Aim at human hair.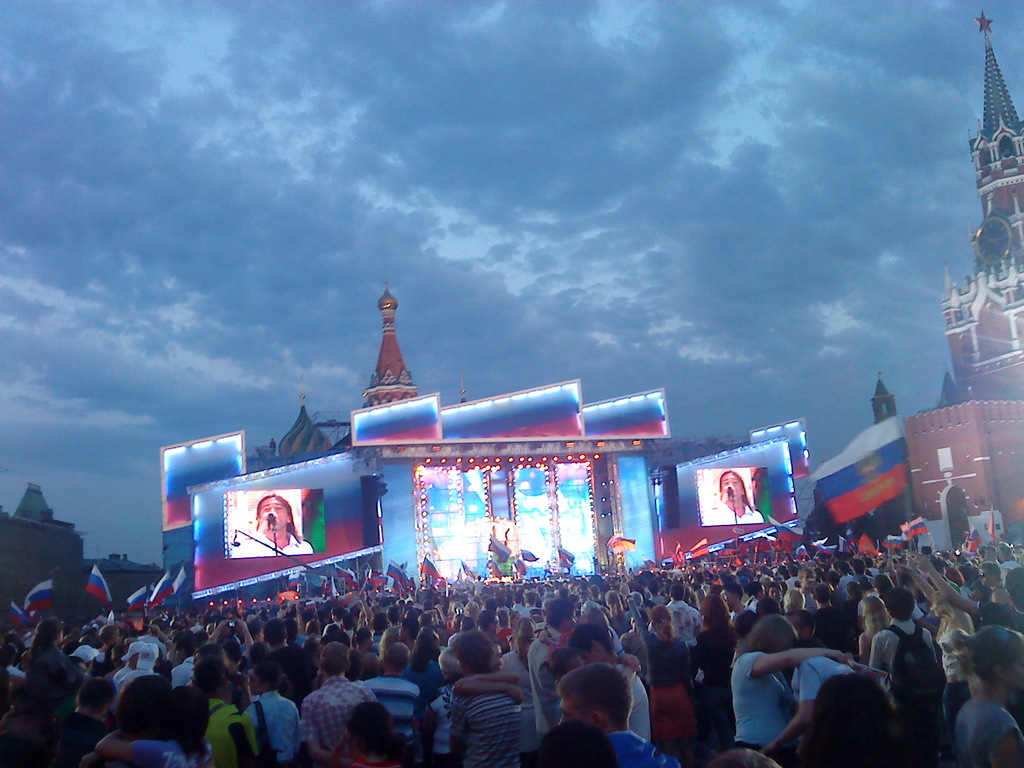
Aimed at x1=854, y1=594, x2=890, y2=639.
